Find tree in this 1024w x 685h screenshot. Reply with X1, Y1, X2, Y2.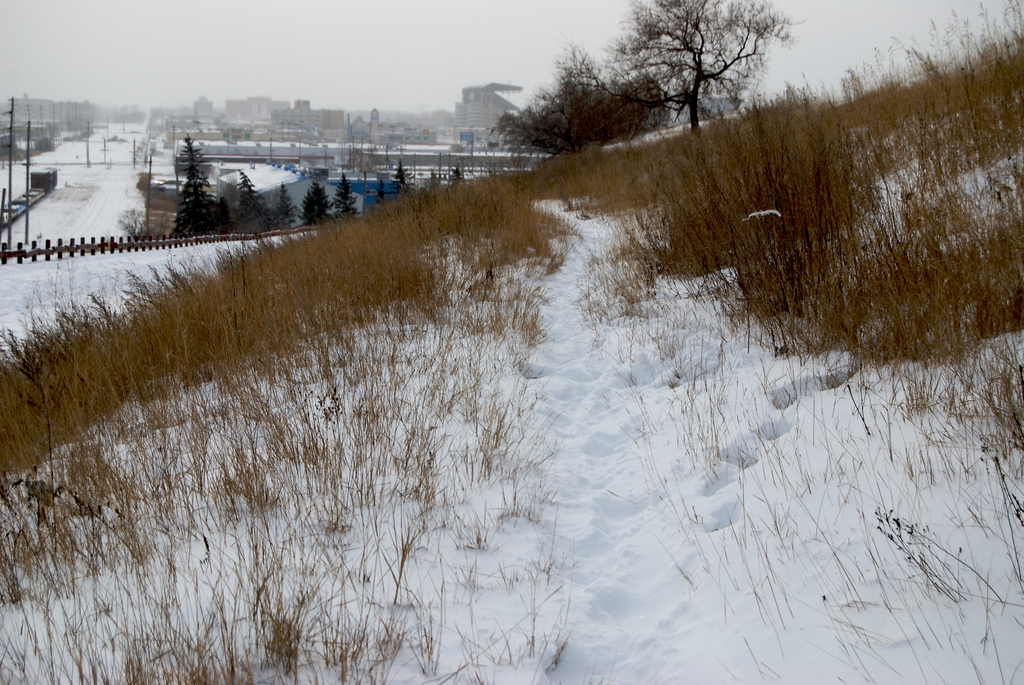
453, 170, 470, 180.
